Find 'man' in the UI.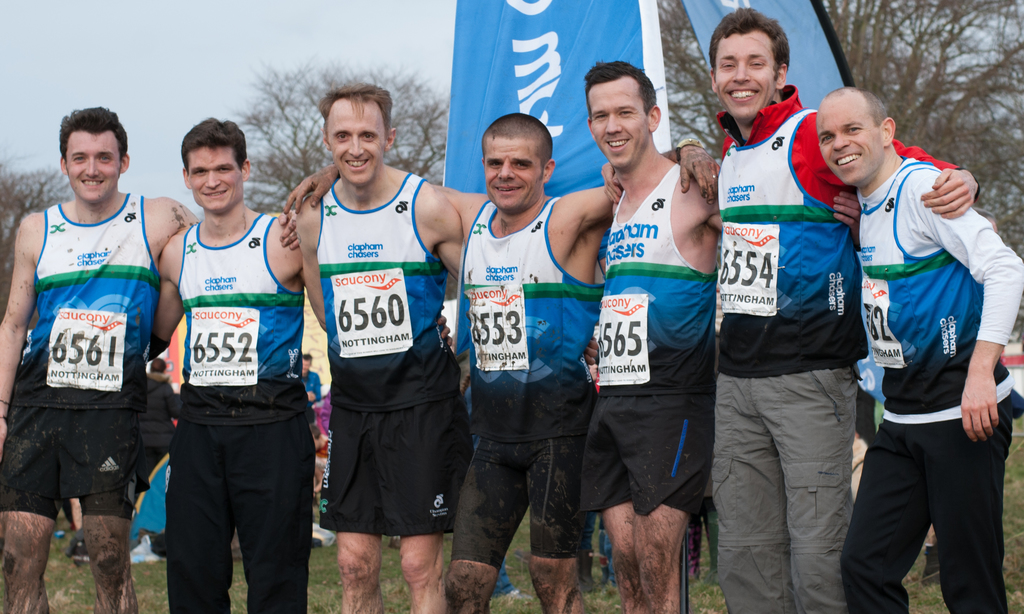
UI element at {"x1": 601, "y1": 4, "x2": 982, "y2": 613}.
